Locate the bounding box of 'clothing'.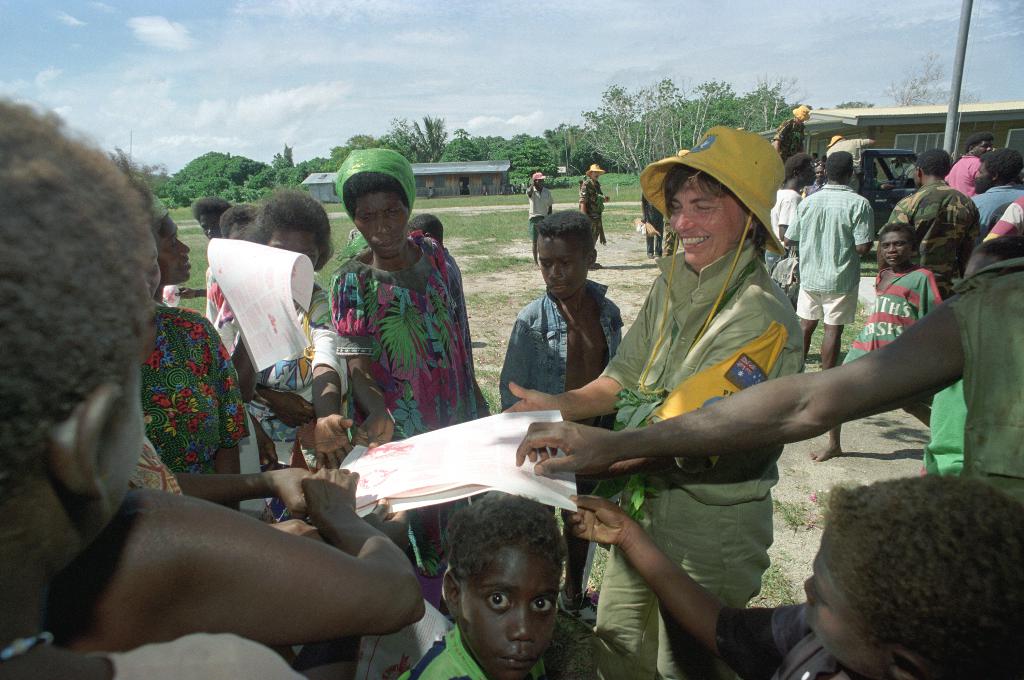
Bounding box: [778,183,875,331].
